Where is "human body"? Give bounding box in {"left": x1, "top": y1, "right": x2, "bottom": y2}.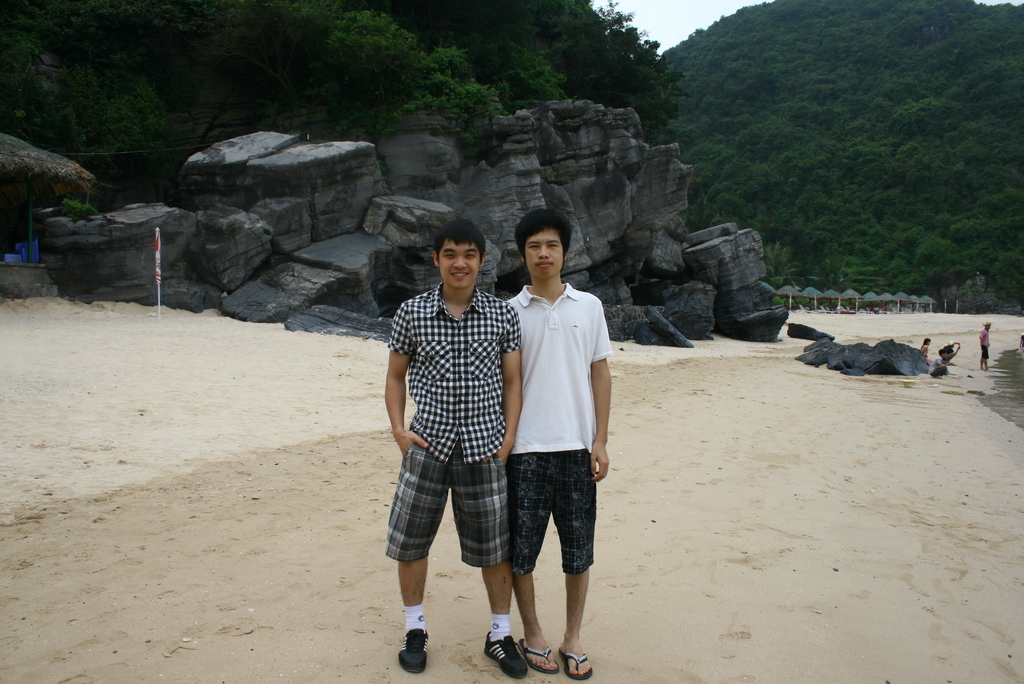
{"left": 919, "top": 340, "right": 933, "bottom": 368}.
